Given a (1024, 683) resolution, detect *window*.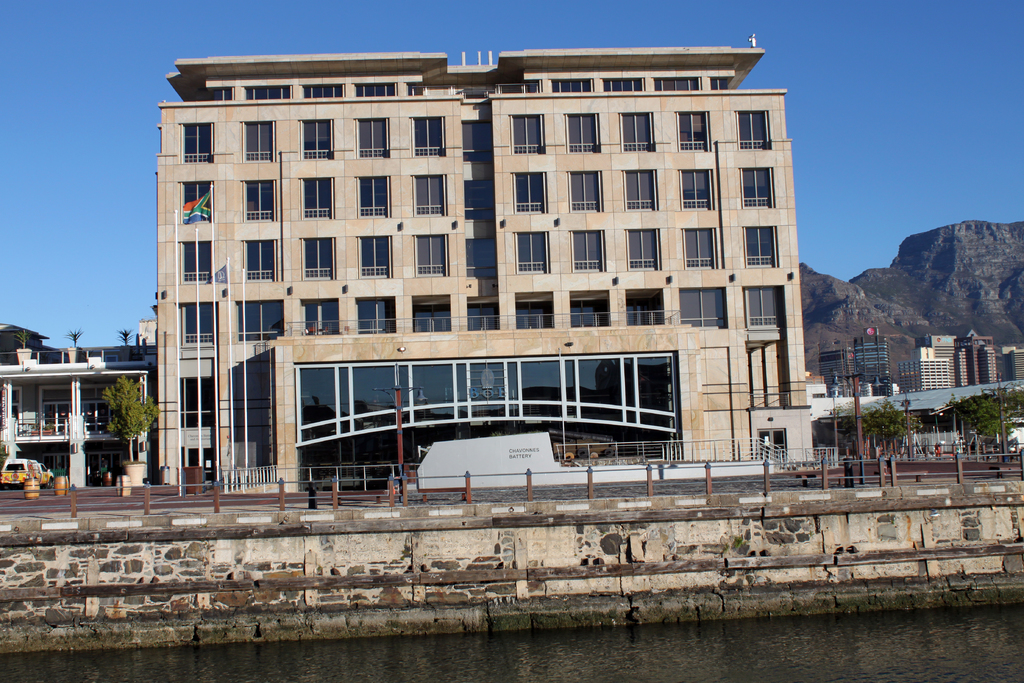
Rect(471, 302, 500, 330).
